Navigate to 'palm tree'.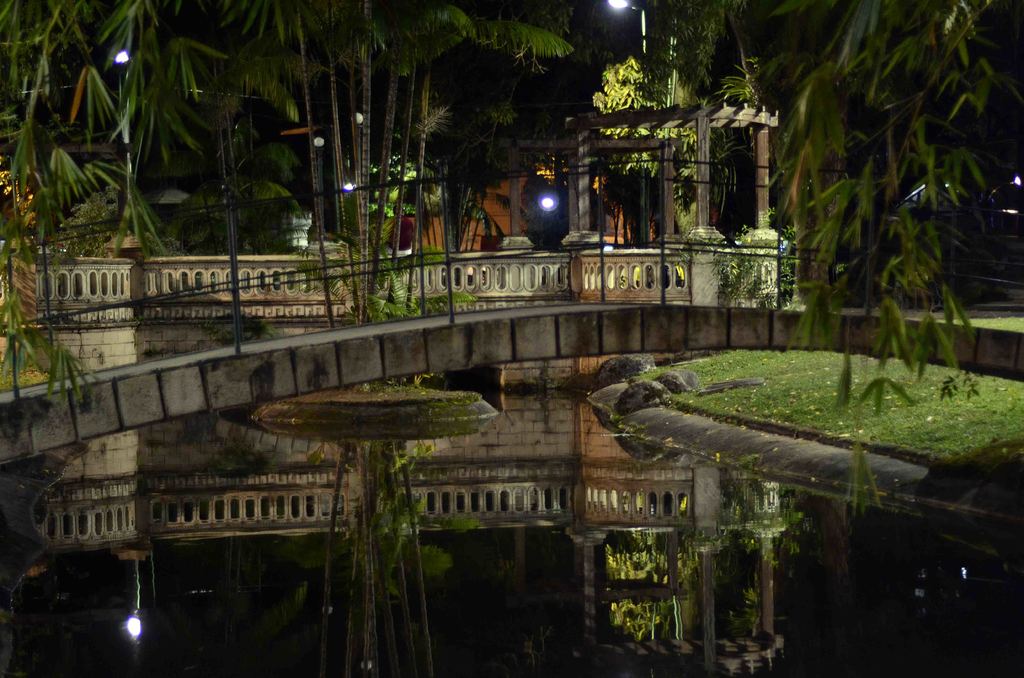
Navigation target: [282,216,468,319].
